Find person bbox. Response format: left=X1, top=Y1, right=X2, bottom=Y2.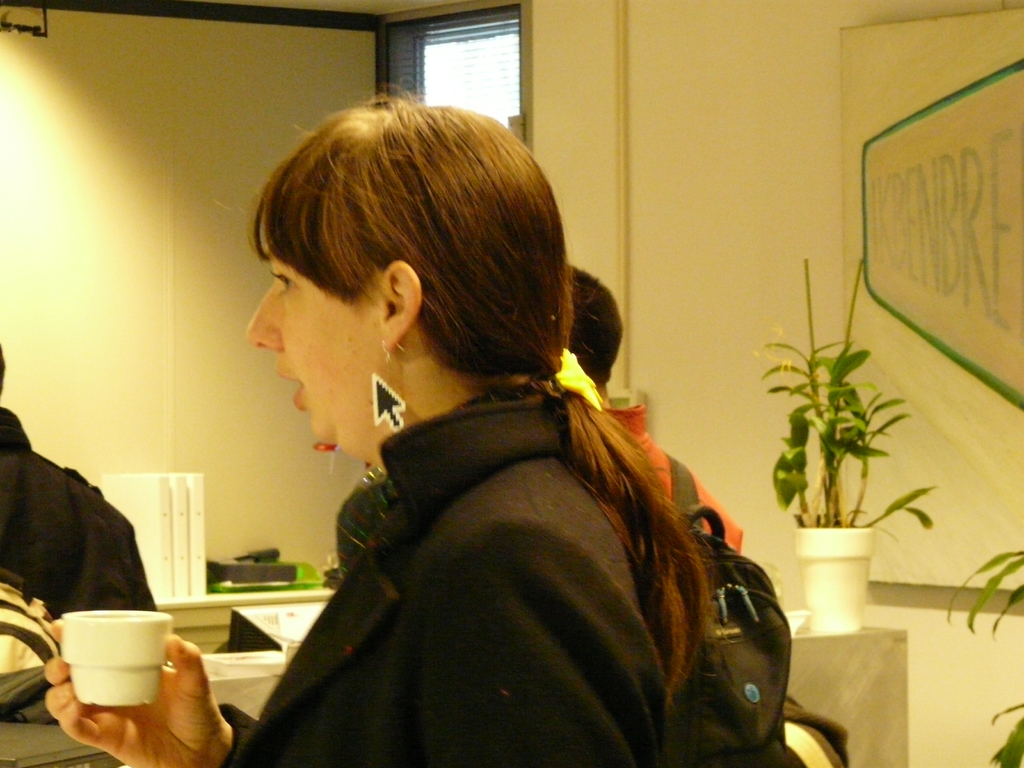
left=169, top=124, right=776, bottom=767.
